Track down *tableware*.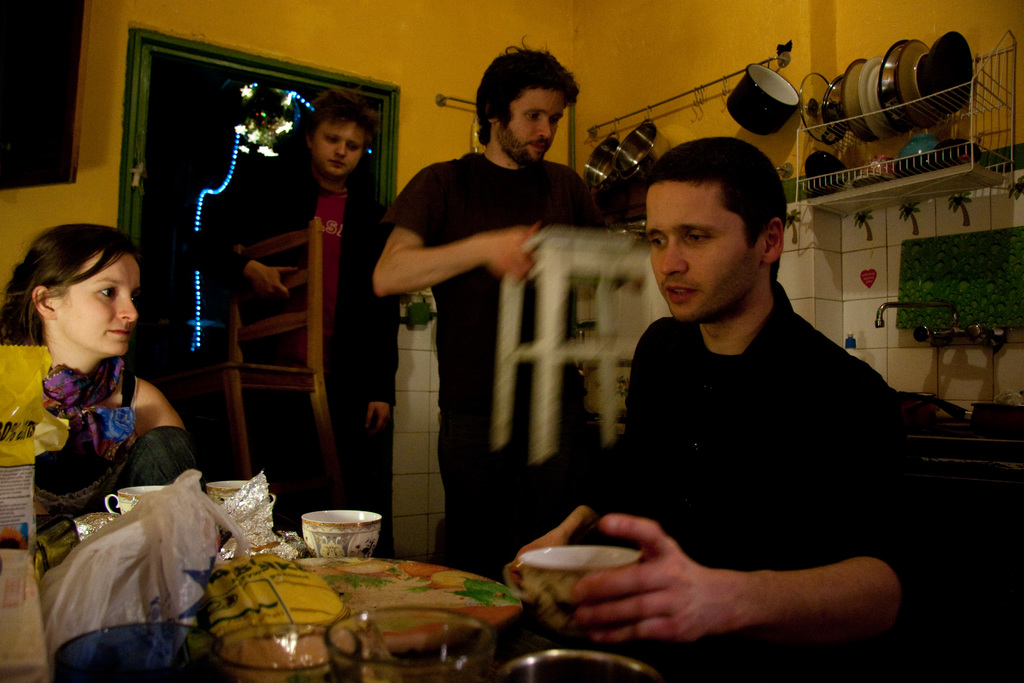
Tracked to detection(289, 512, 384, 564).
